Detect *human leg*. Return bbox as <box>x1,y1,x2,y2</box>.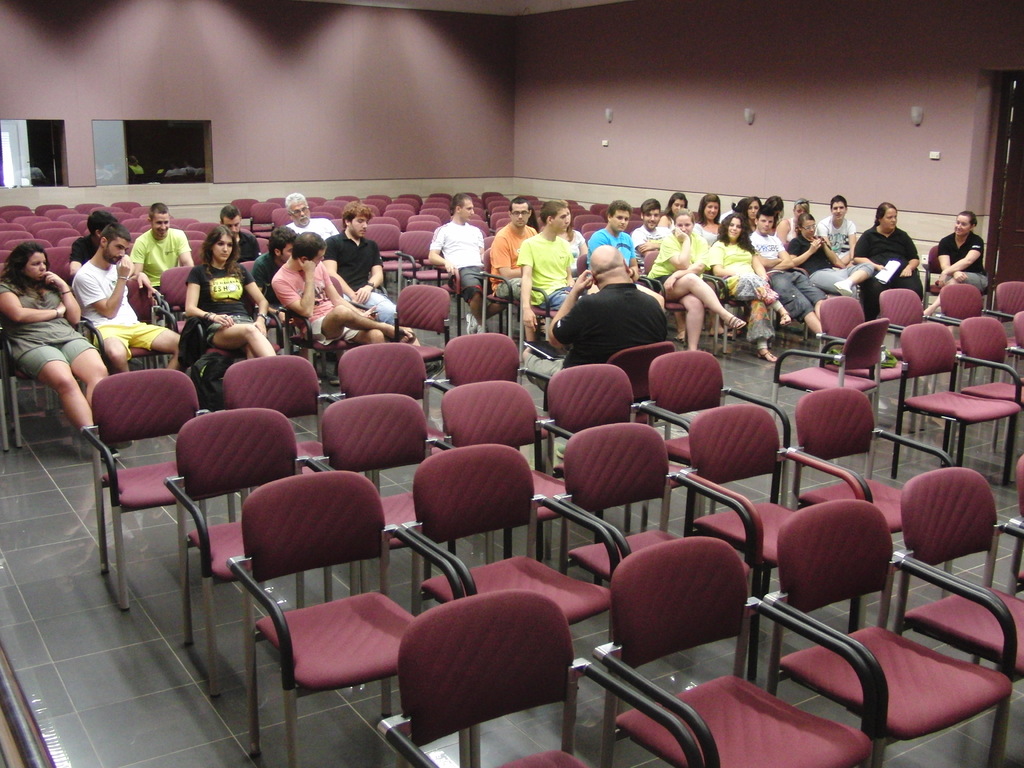
<box>57,339,113,403</box>.
